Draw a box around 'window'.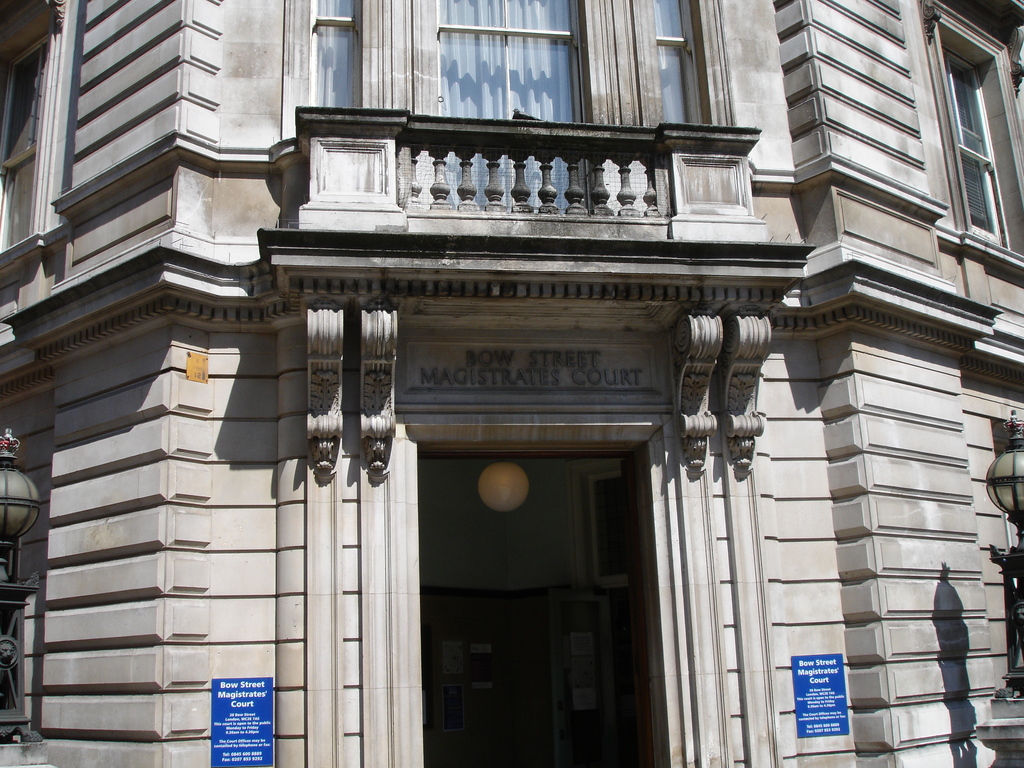
<box>655,0,695,124</box>.
